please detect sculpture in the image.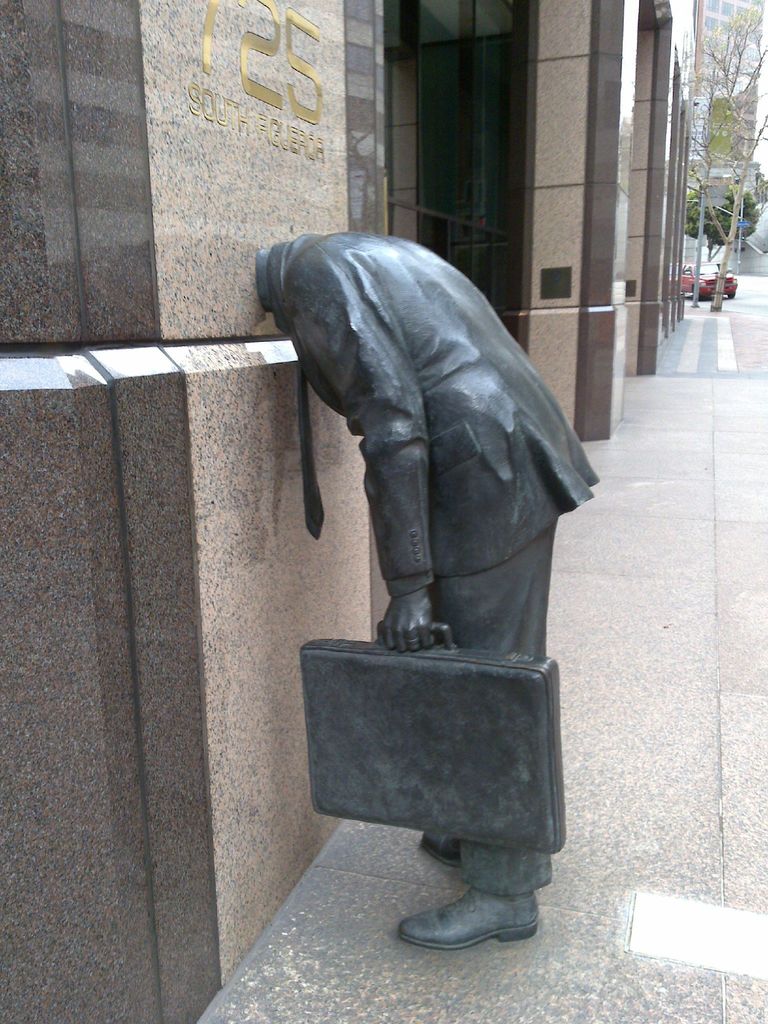
287 170 600 846.
